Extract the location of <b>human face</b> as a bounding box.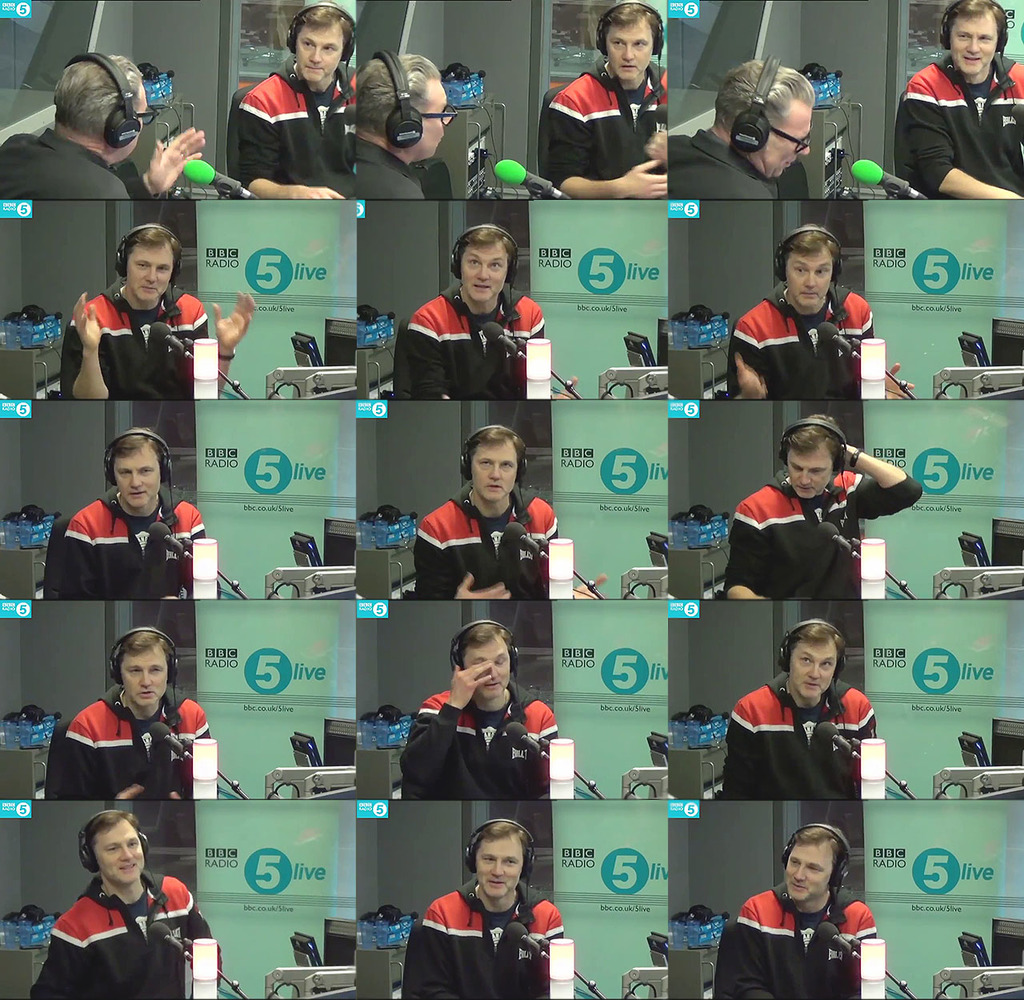
select_region(604, 20, 654, 82).
